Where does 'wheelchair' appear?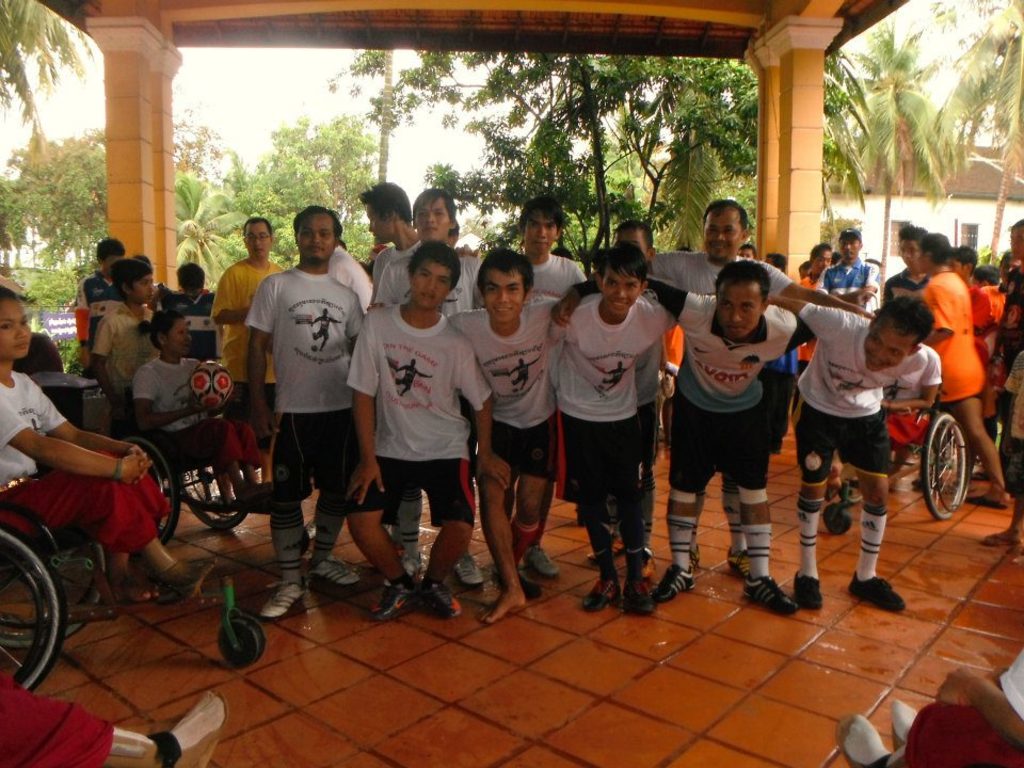
Appears at <bbox>0, 476, 269, 693</bbox>.
